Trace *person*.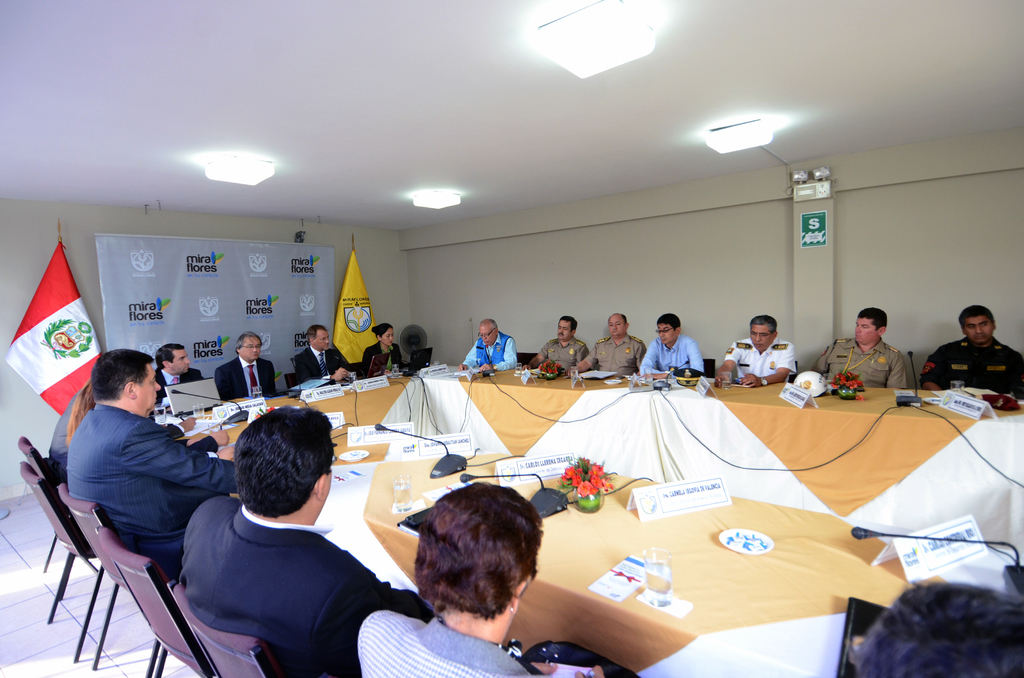
Traced to [left=458, top=318, right=516, bottom=372].
